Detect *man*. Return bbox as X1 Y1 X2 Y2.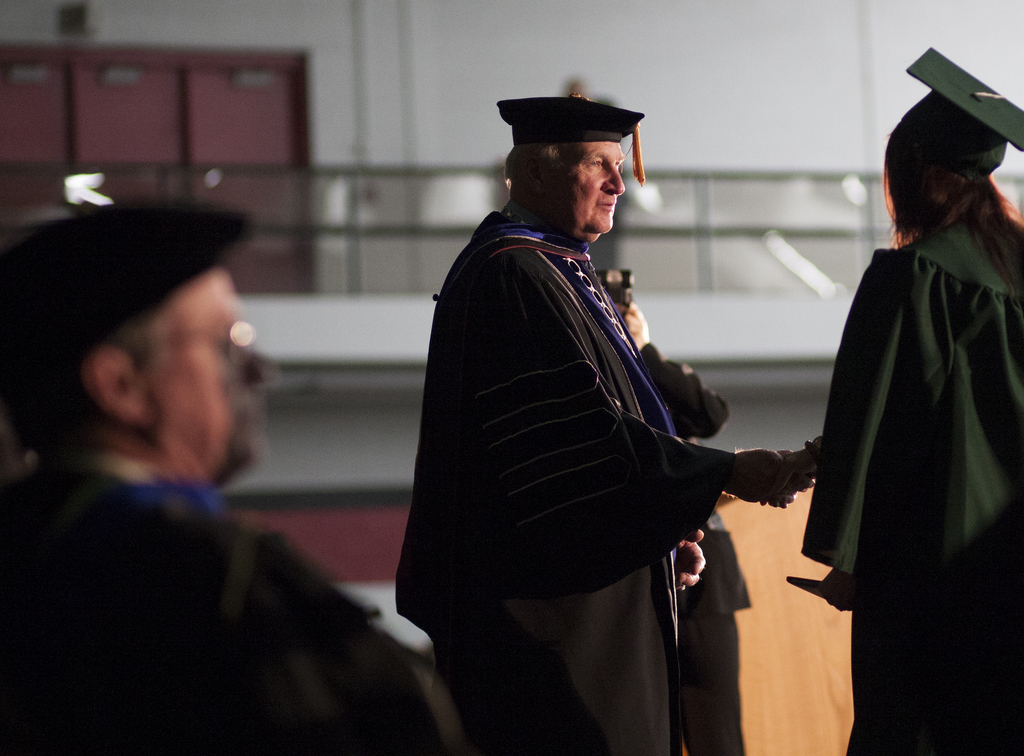
0 195 453 755.
